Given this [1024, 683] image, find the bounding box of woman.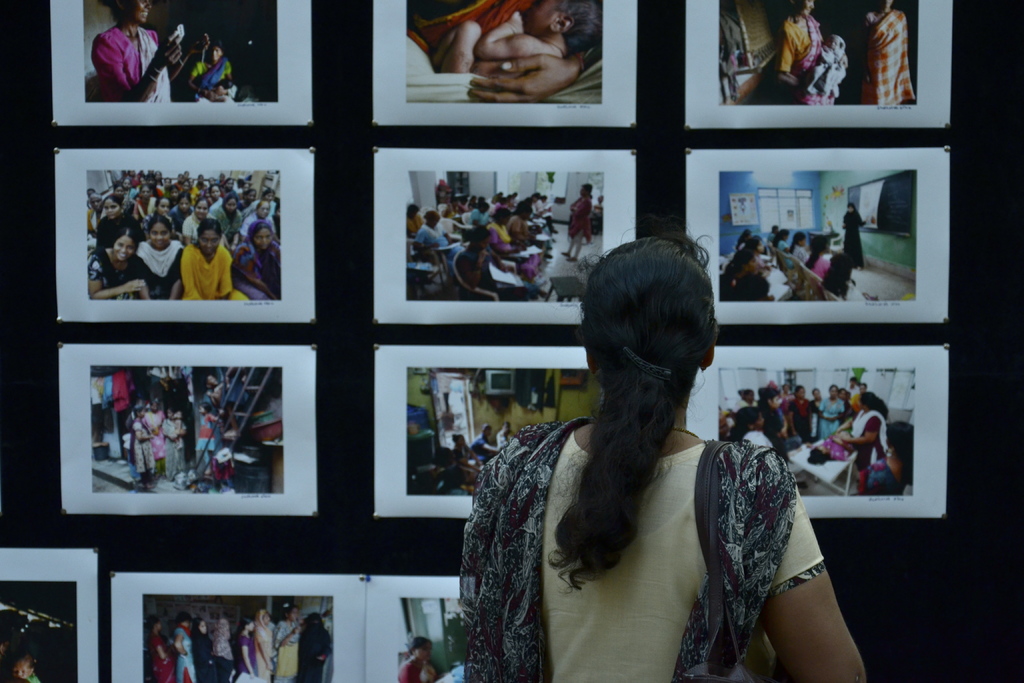
BBox(147, 619, 176, 682).
